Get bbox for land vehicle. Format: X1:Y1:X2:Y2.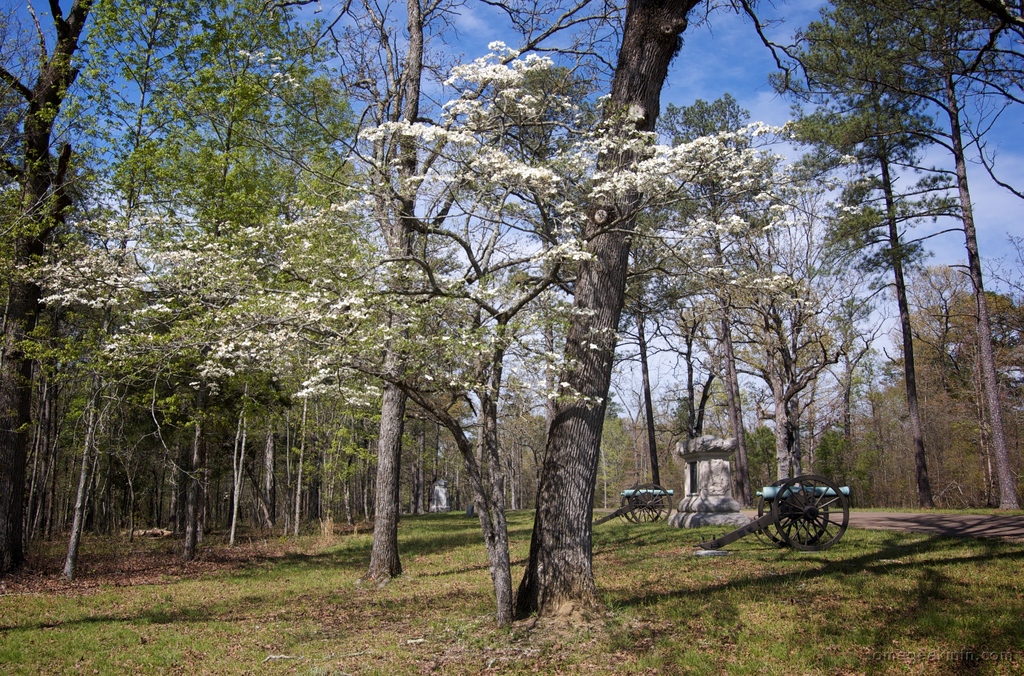
685:466:857:559.
